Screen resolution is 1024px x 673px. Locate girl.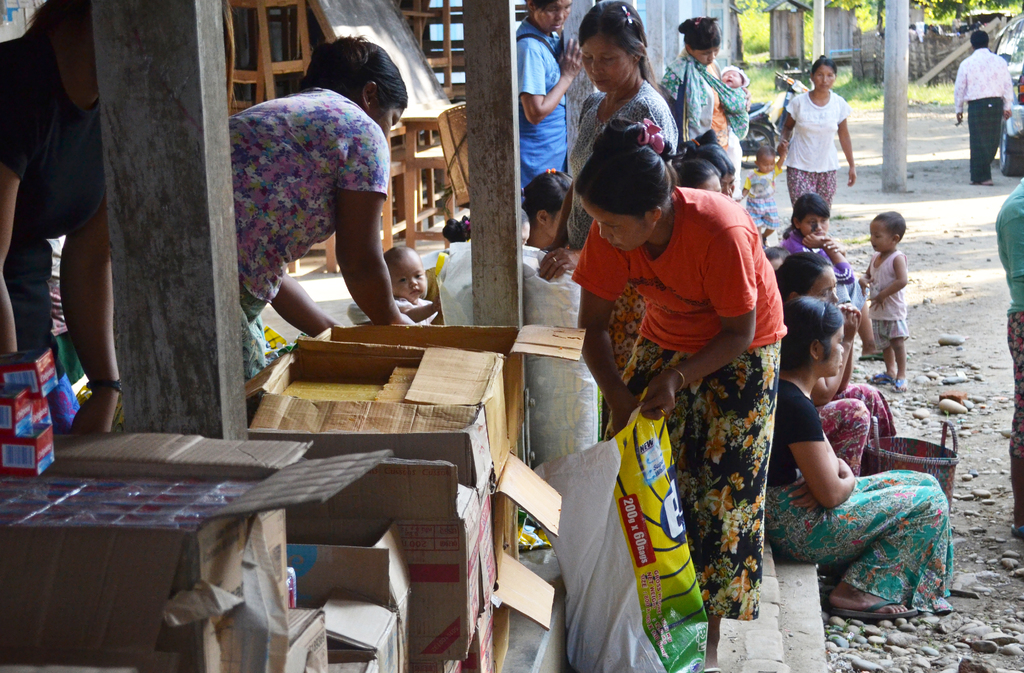
[left=526, top=164, right=607, bottom=272].
